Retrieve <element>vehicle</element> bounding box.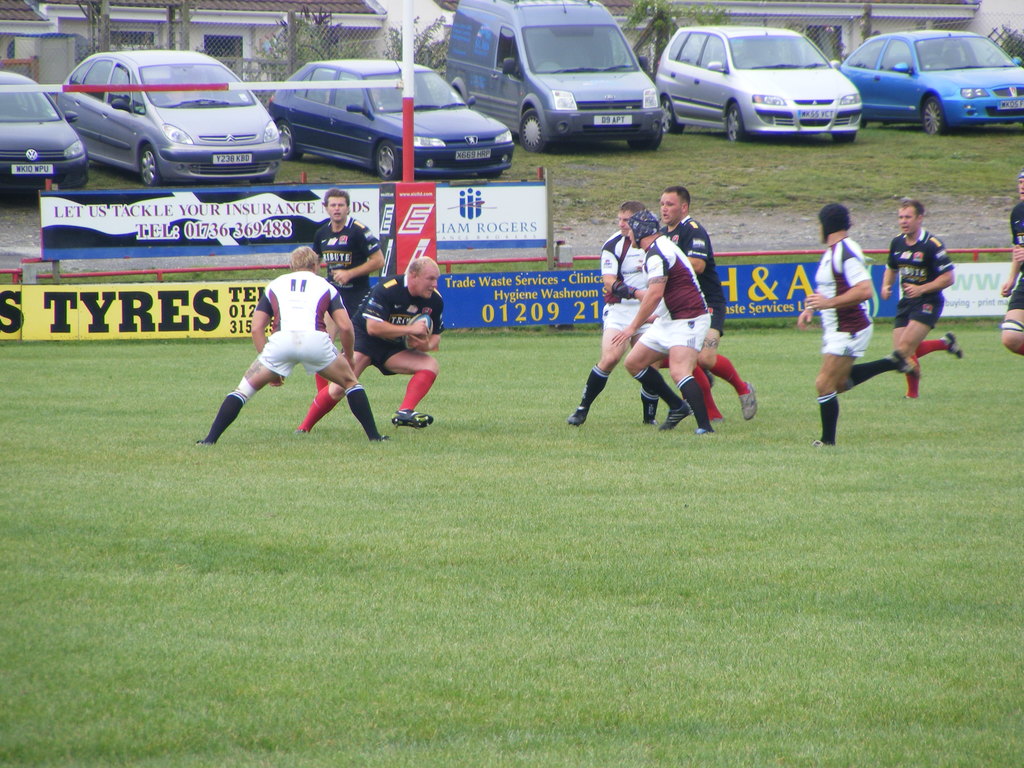
Bounding box: [263,60,520,188].
